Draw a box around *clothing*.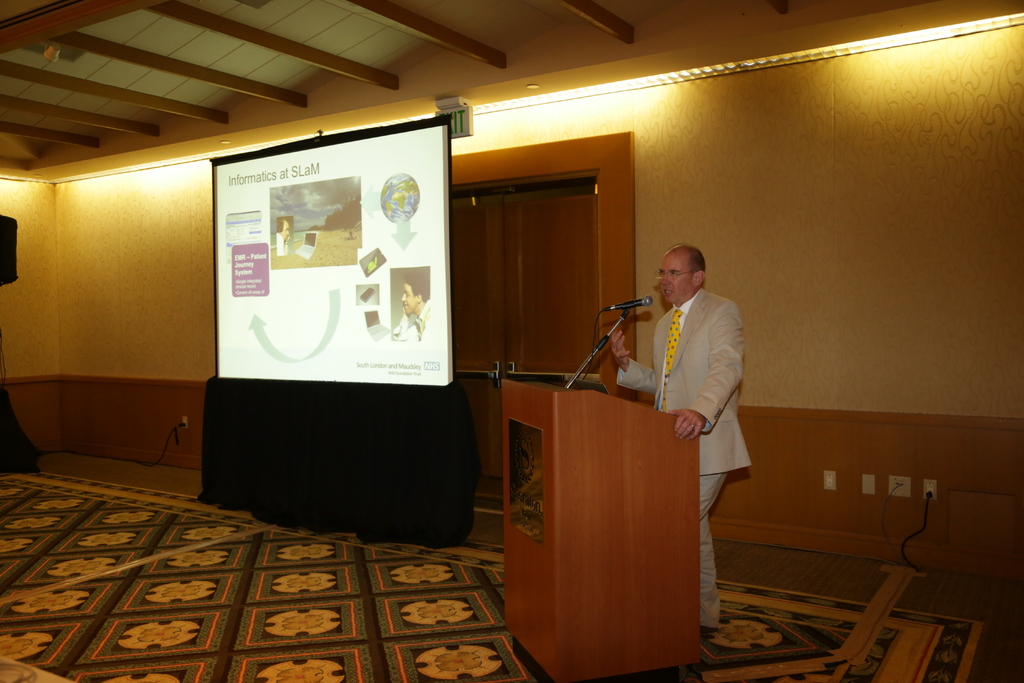
(left=392, top=297, right=429, bottom=340).
